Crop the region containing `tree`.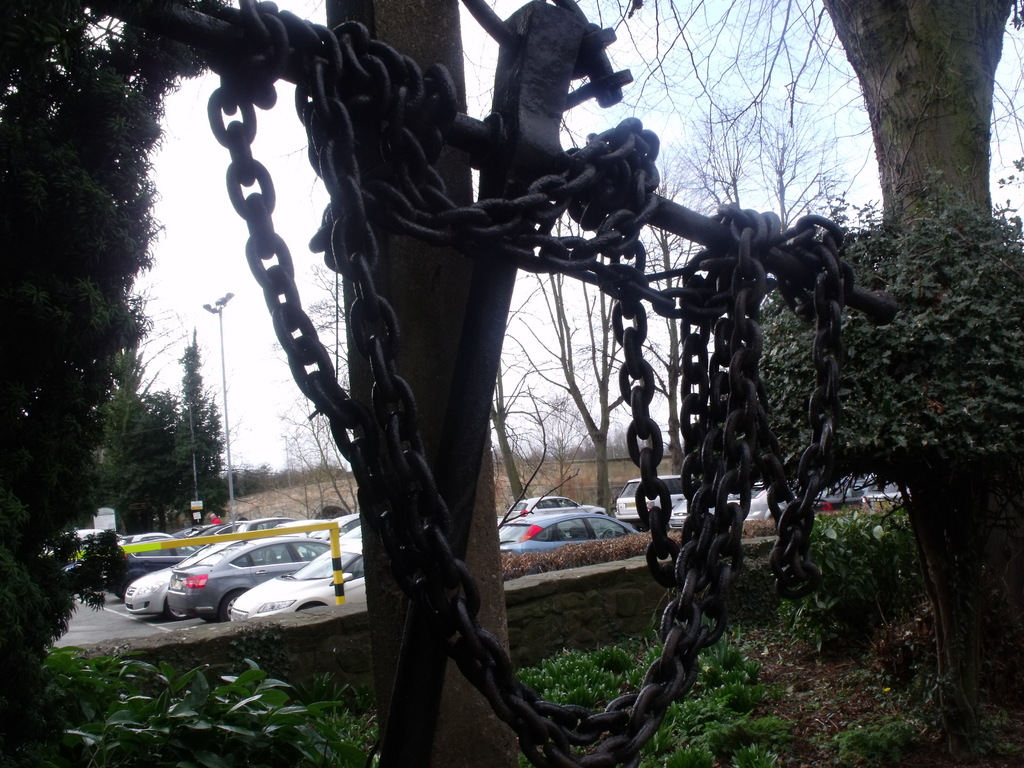
Crop region: [left=814, top=0, right=1023, bottom=716].
